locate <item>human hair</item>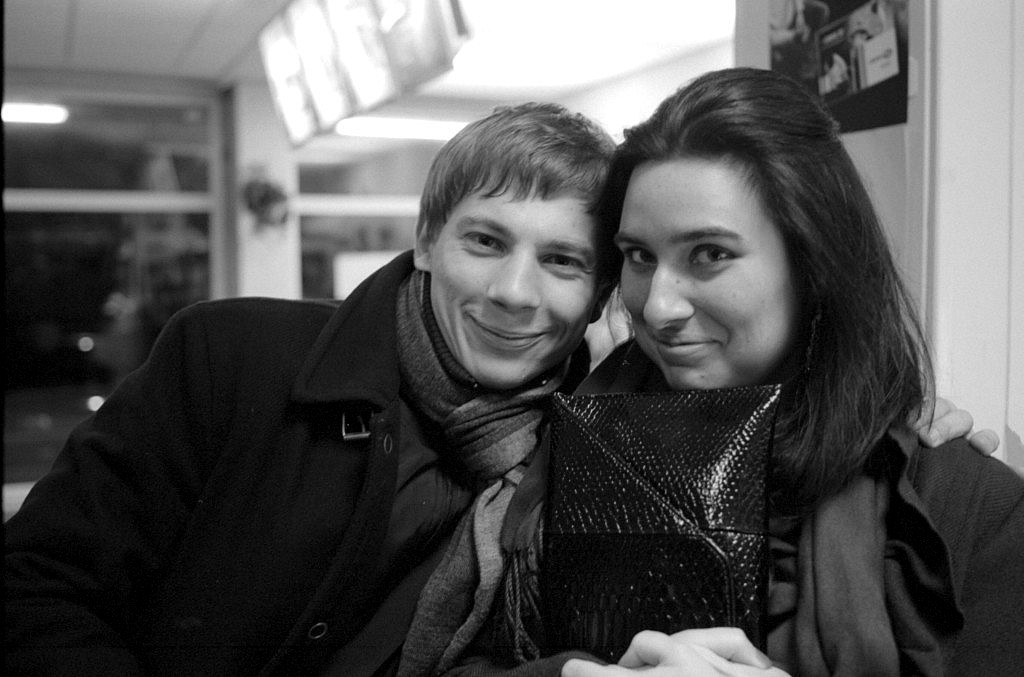
x1=417 y1=96 x2=620 y2=276
